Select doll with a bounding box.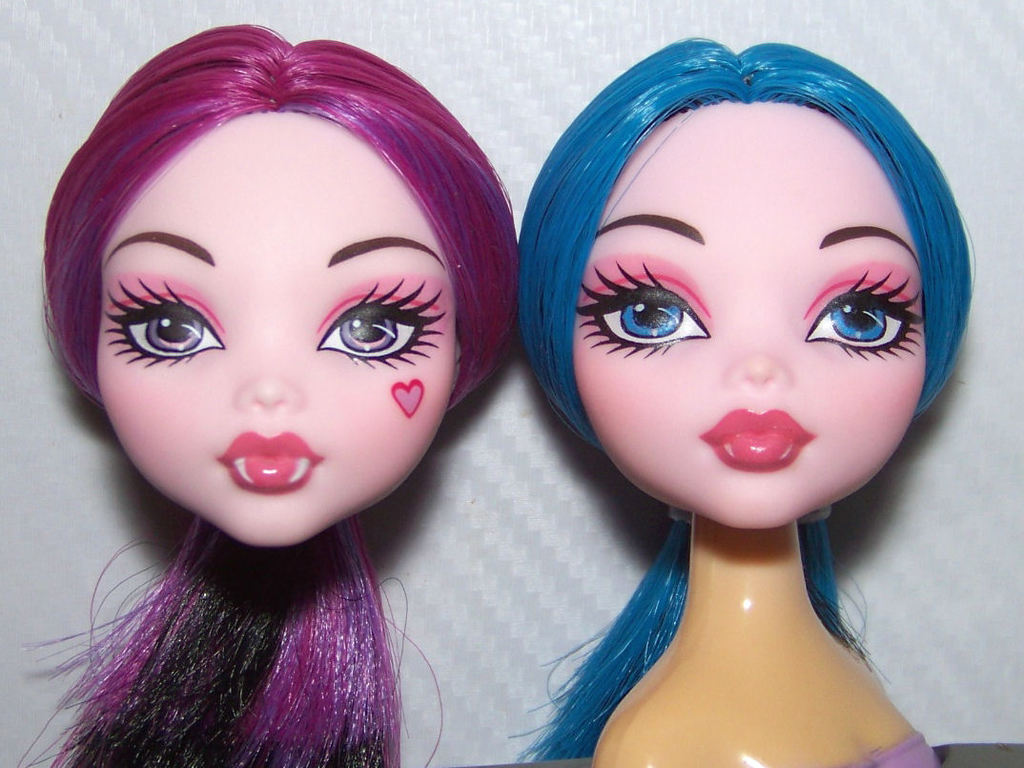
[x1=19, y1=22, x2=524, y2=765].
